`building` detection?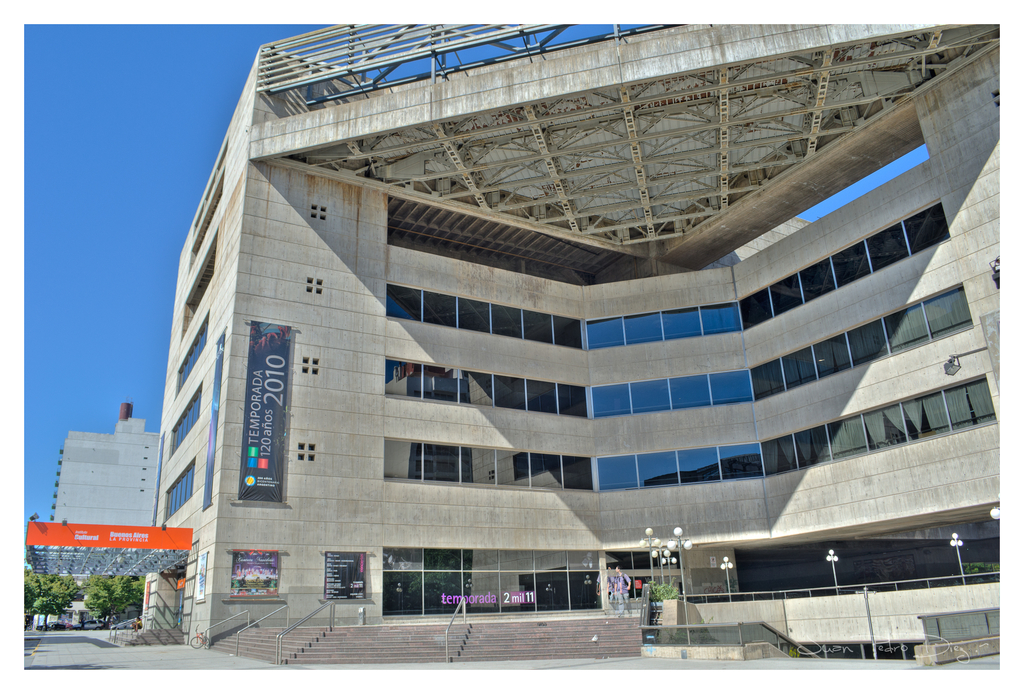
l=47, t=398, r=159, b=528
